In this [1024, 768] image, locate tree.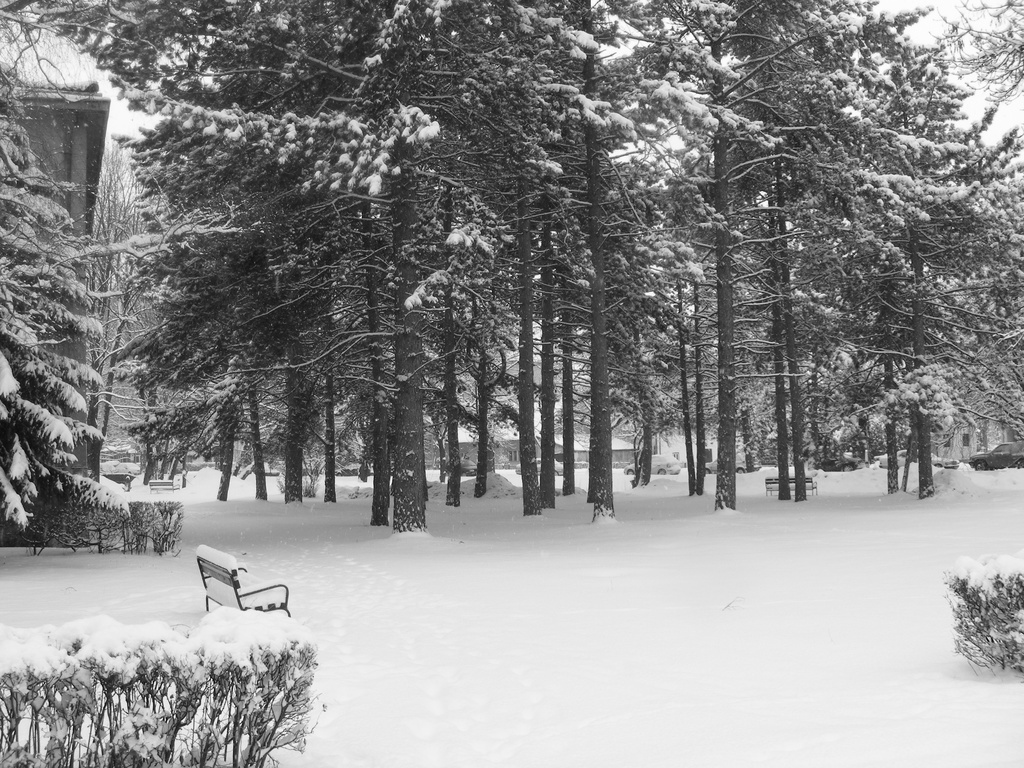
Bounding box: <bbox>195, 0, 303, 502</bbox>.
